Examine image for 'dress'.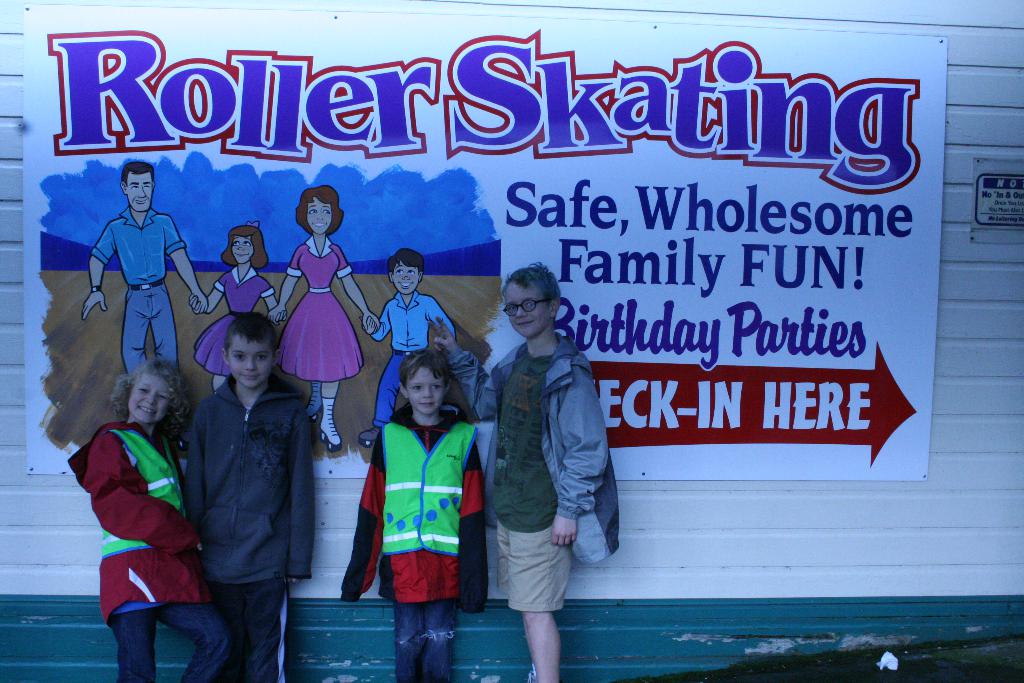
Examination result: [x1=189, y1=262, x2=271, y2=374].
